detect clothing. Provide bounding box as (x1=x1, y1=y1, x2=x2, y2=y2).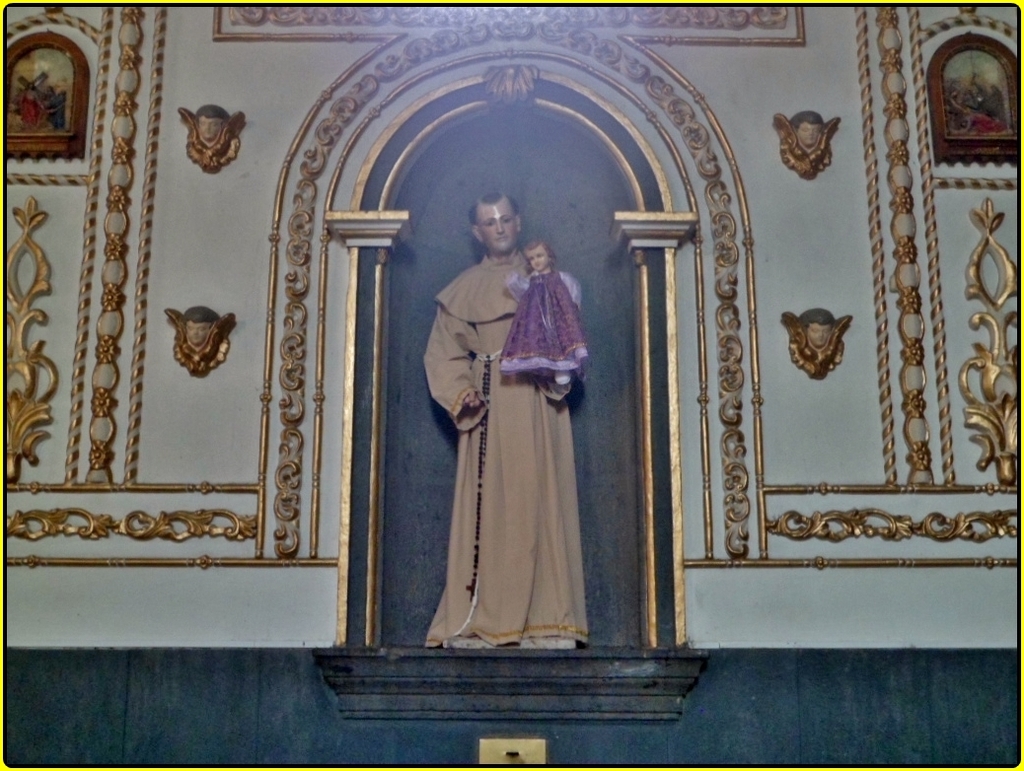
(x1=420, y1=258, x2=609, y2=648).
